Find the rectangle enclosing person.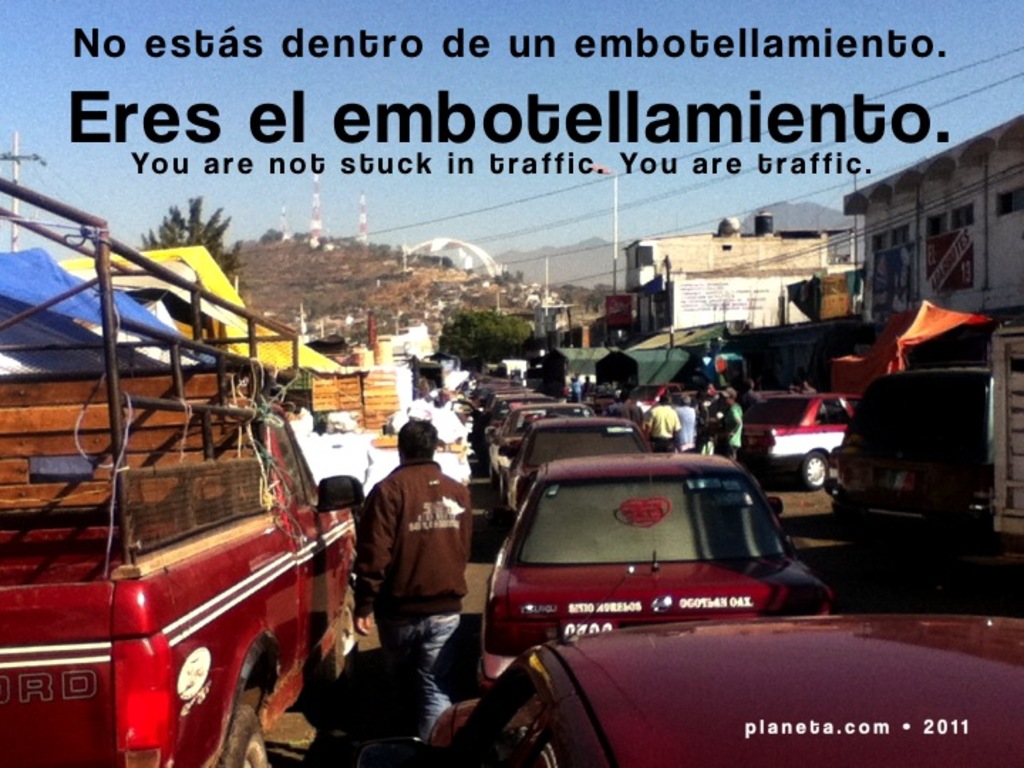
select_region(711, 388, 747, 464).
